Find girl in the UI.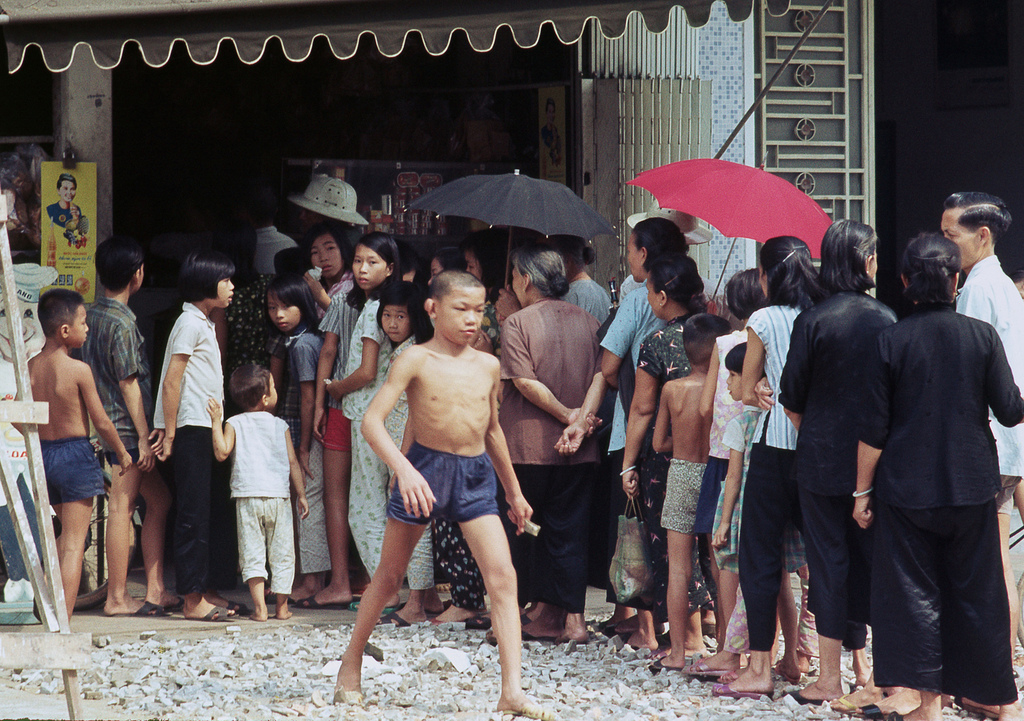
UI element at region(689, 271, 801, 678).
